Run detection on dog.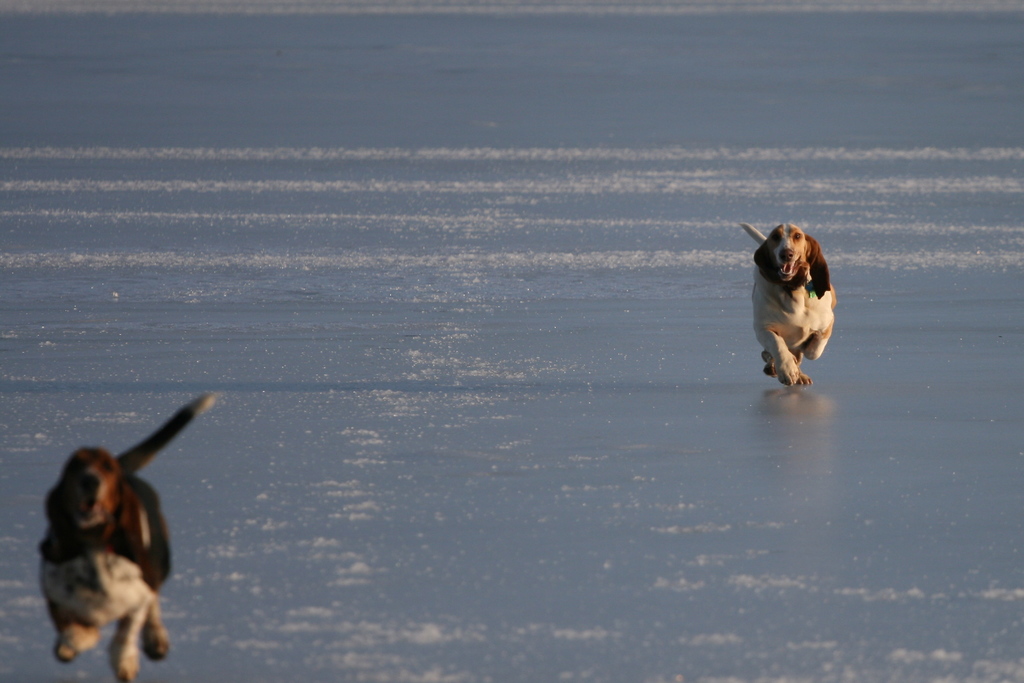
Result: locate(739, 223, 837, 387).
